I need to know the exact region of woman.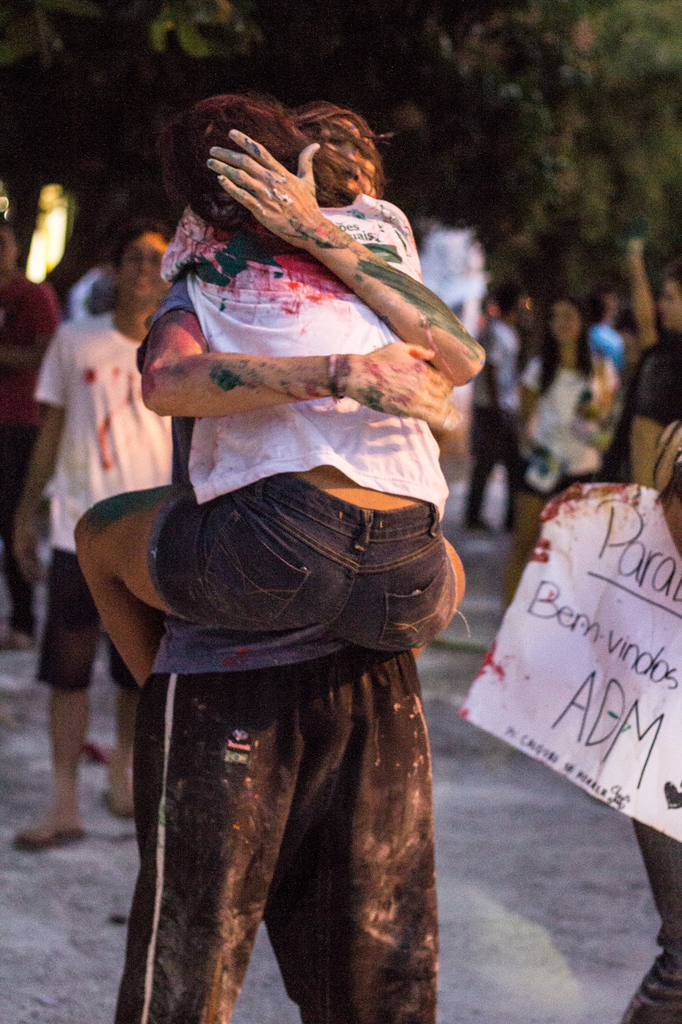
Region: {"left": 74, "top": 80, "right": 472, "bottom": 684}.
